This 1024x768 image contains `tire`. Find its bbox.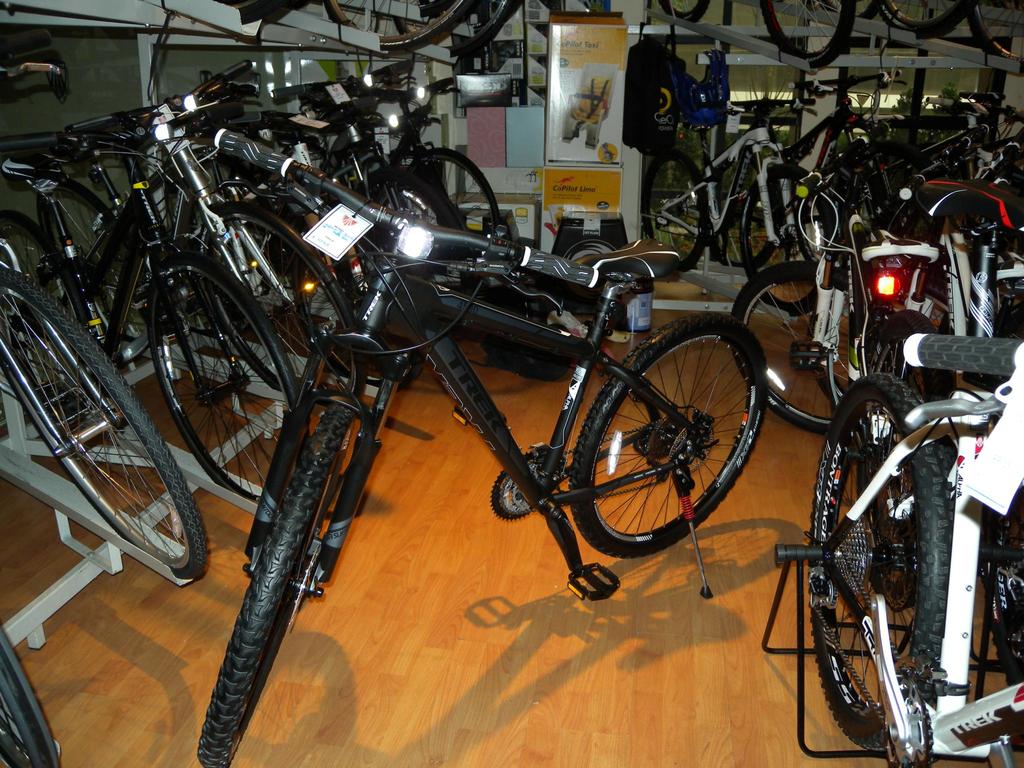
<region>837, 0, 885, 13</region>.
